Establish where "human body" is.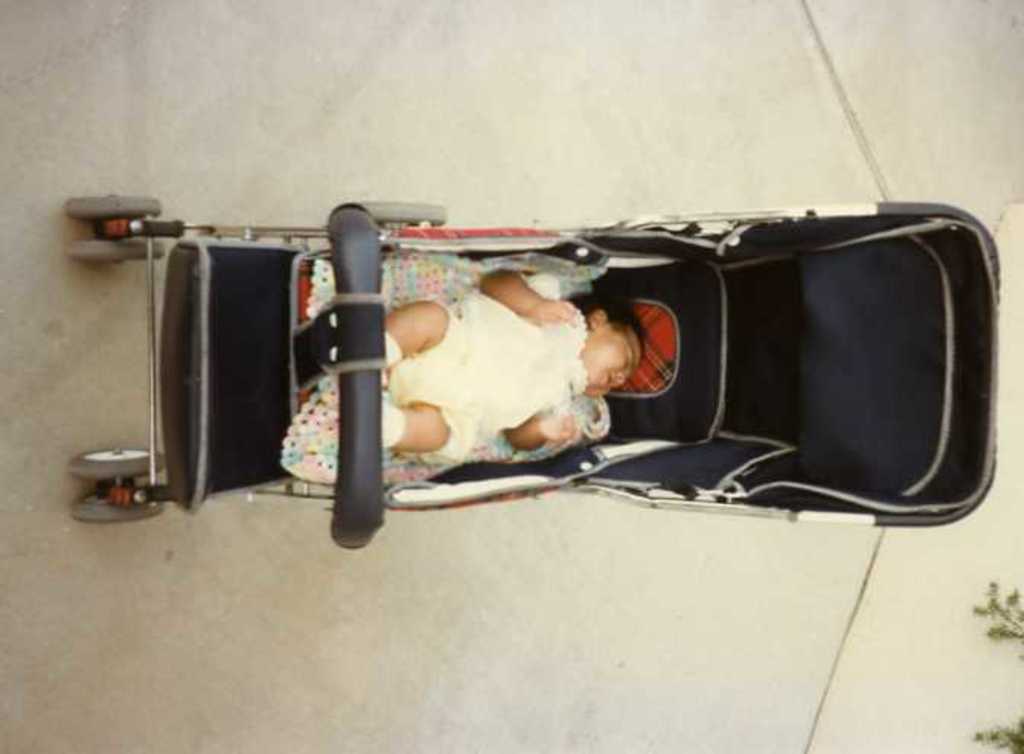
Established at region(386, 271, 642, 452).
